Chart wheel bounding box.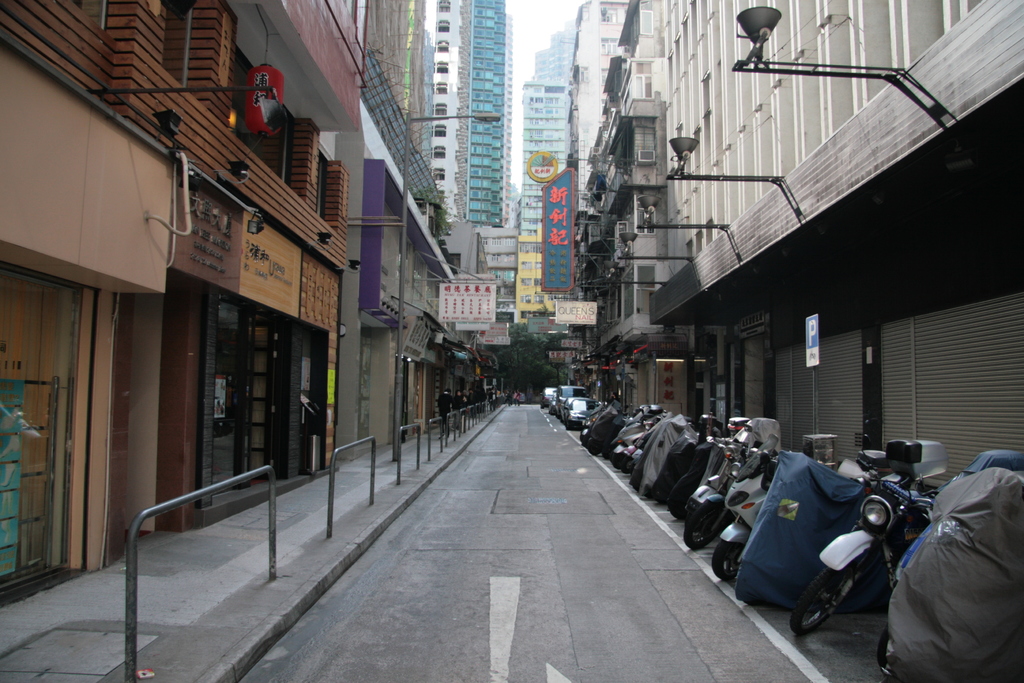
Charted: <box>714,540,743,584</box>.
